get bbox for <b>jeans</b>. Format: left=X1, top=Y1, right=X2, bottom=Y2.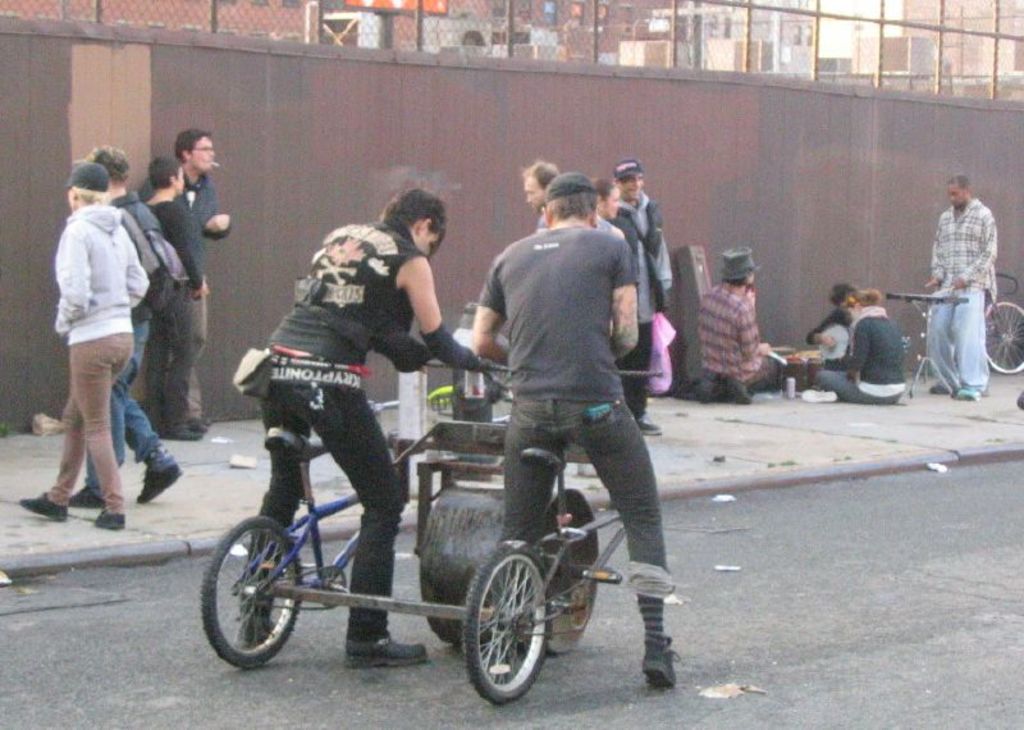
left=933, top=289, right=991, bottom=396.
